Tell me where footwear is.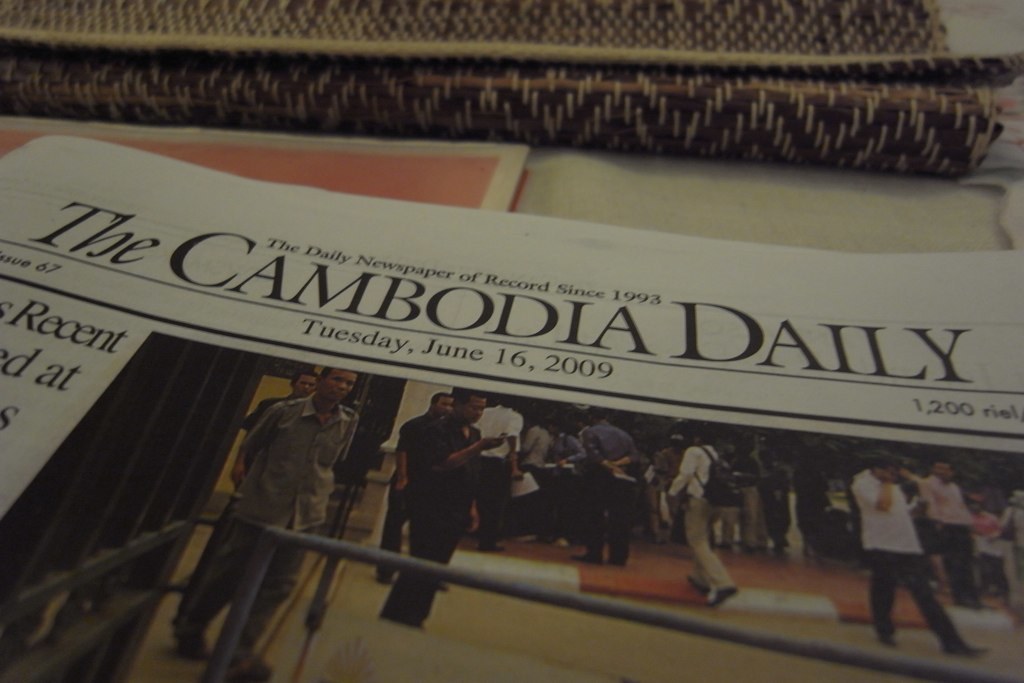
footwear is at <box>680,570,703,594</box>.
